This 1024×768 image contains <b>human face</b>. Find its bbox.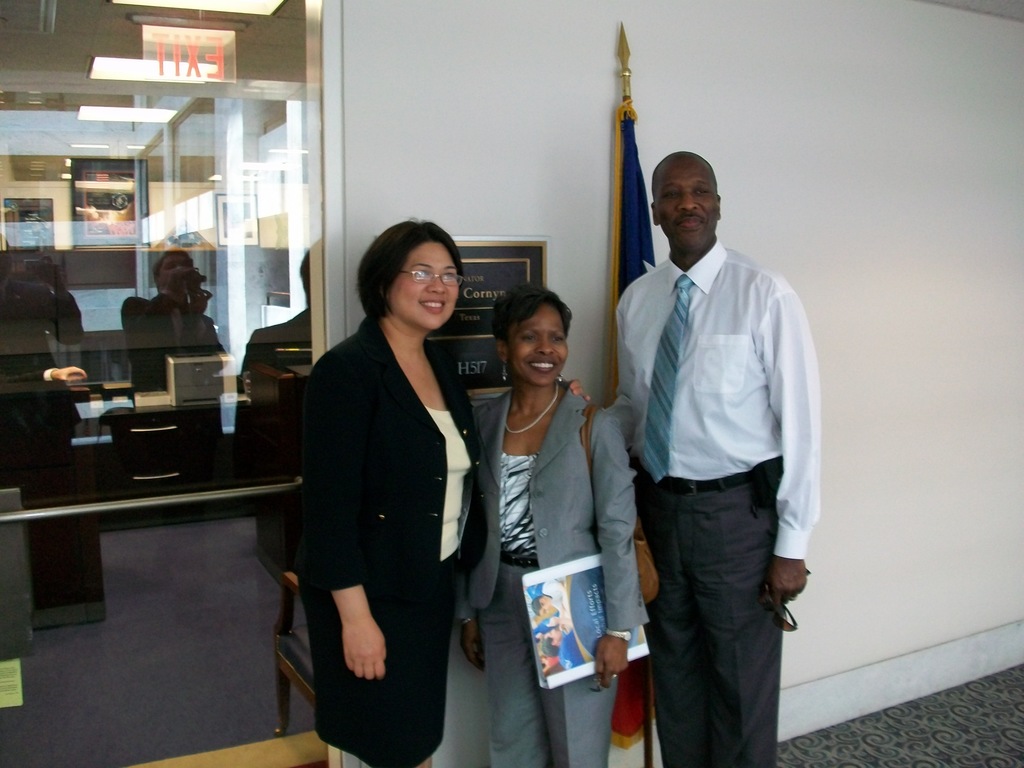
Rect(394, 233, 459, 326).
